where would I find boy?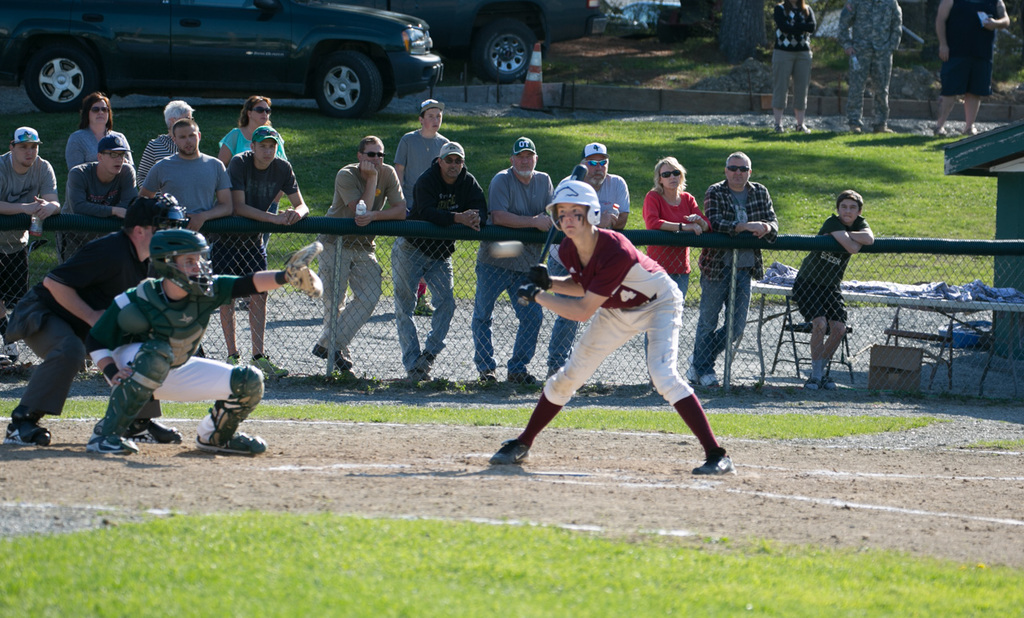
At left=86, top=224, right=325, bottom=450.
